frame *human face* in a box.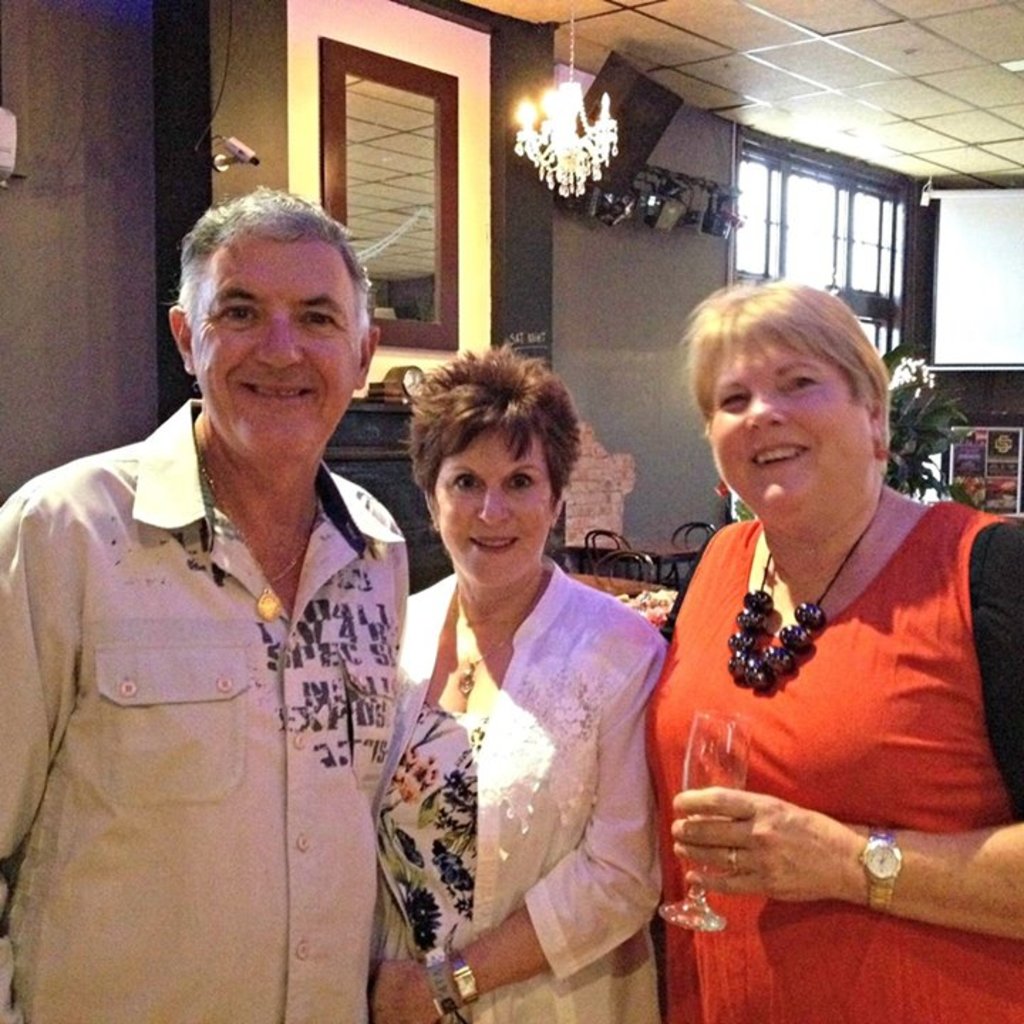
rect(710, 331, 872, 525).
